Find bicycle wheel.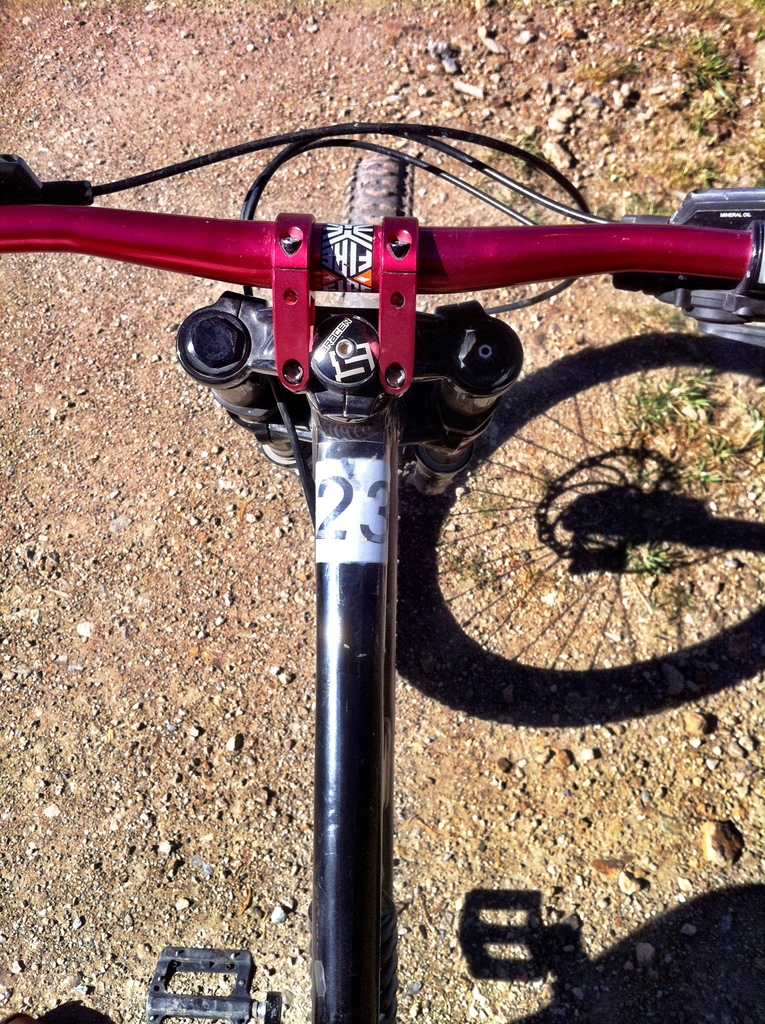
bbox=[394, 322, 764, 710].
